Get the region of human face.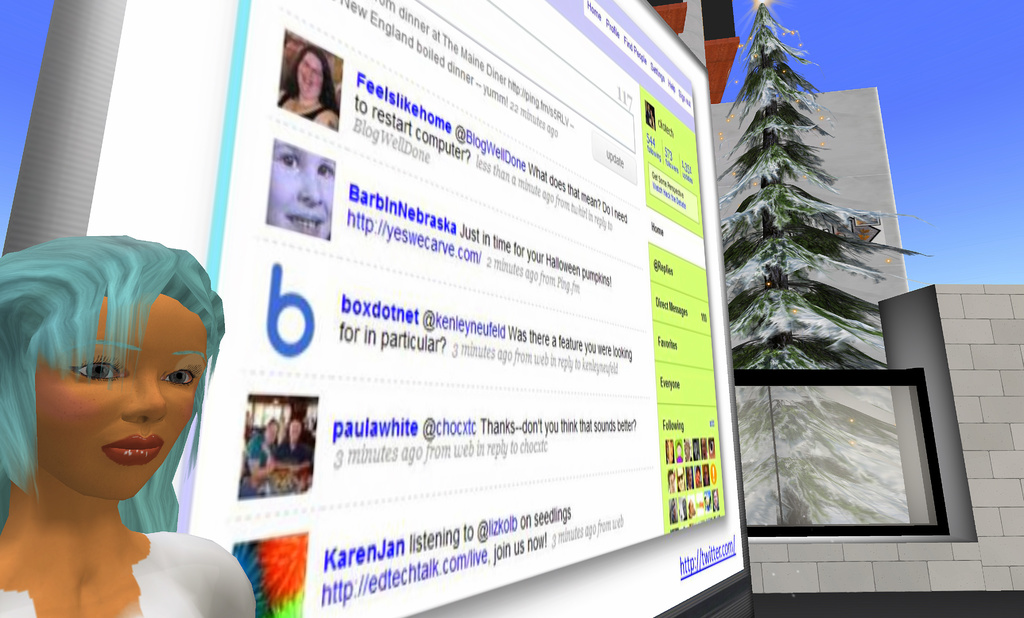
box=[292, 47, 322, 96].
